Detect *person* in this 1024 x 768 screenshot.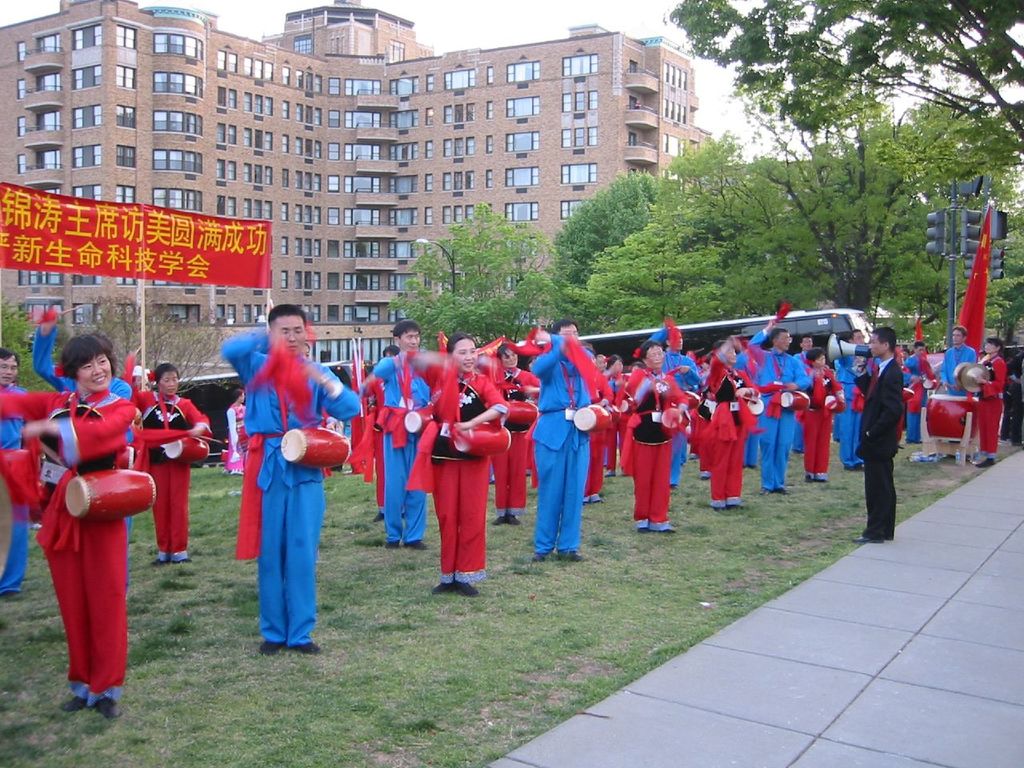
Detection: select_region(850, 324, 909, 542).
